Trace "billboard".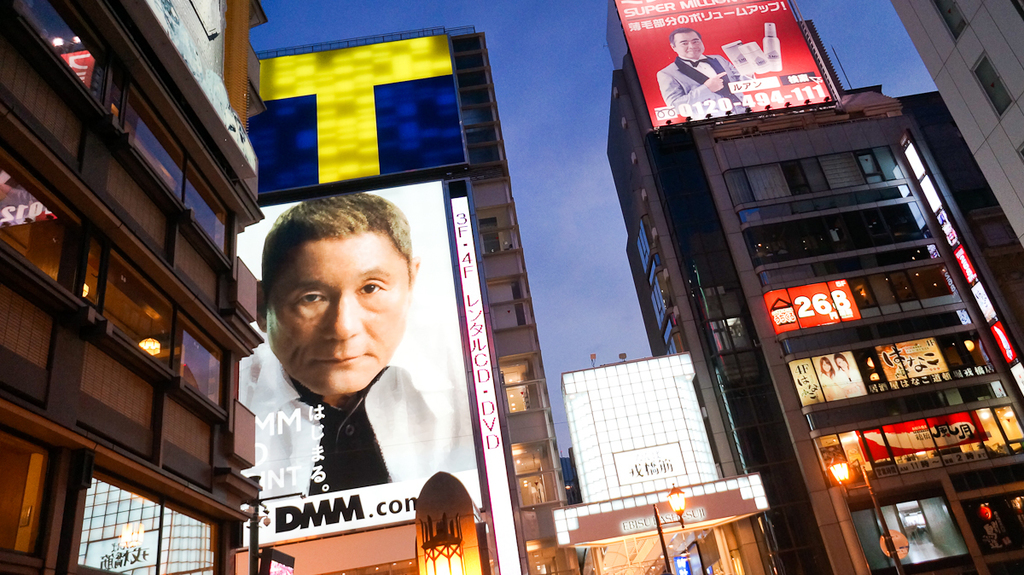
Traced to box(556, 466, 759, 548).
